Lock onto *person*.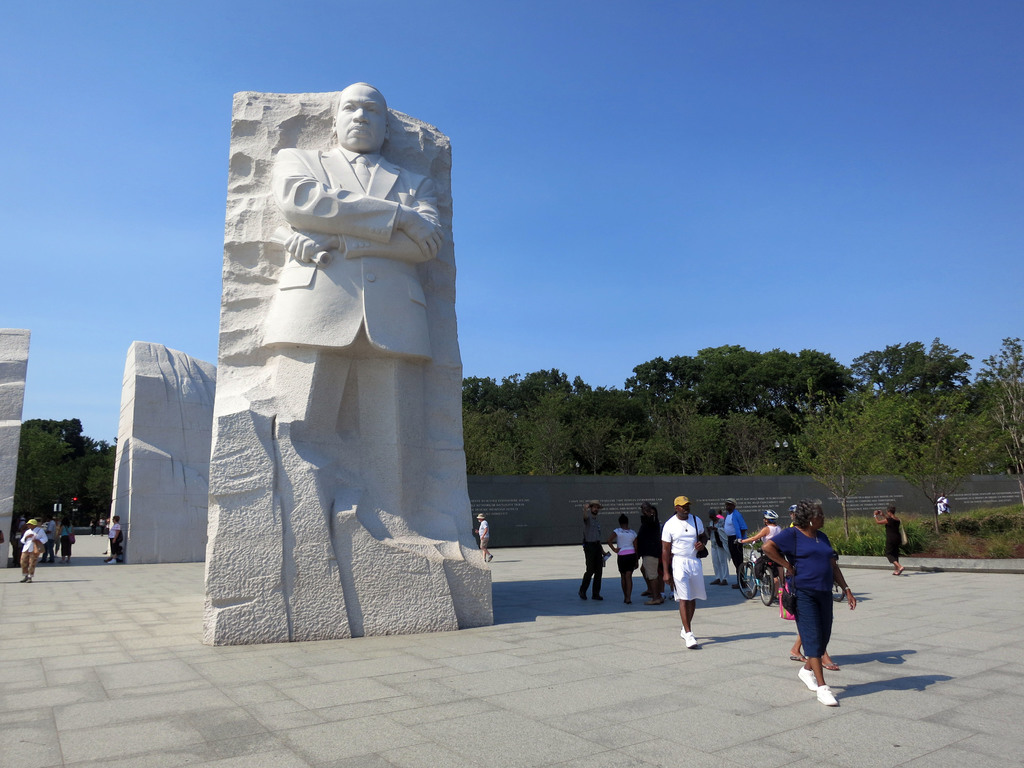
Locked: (left=774, top=500, right=855, bottom=703).
